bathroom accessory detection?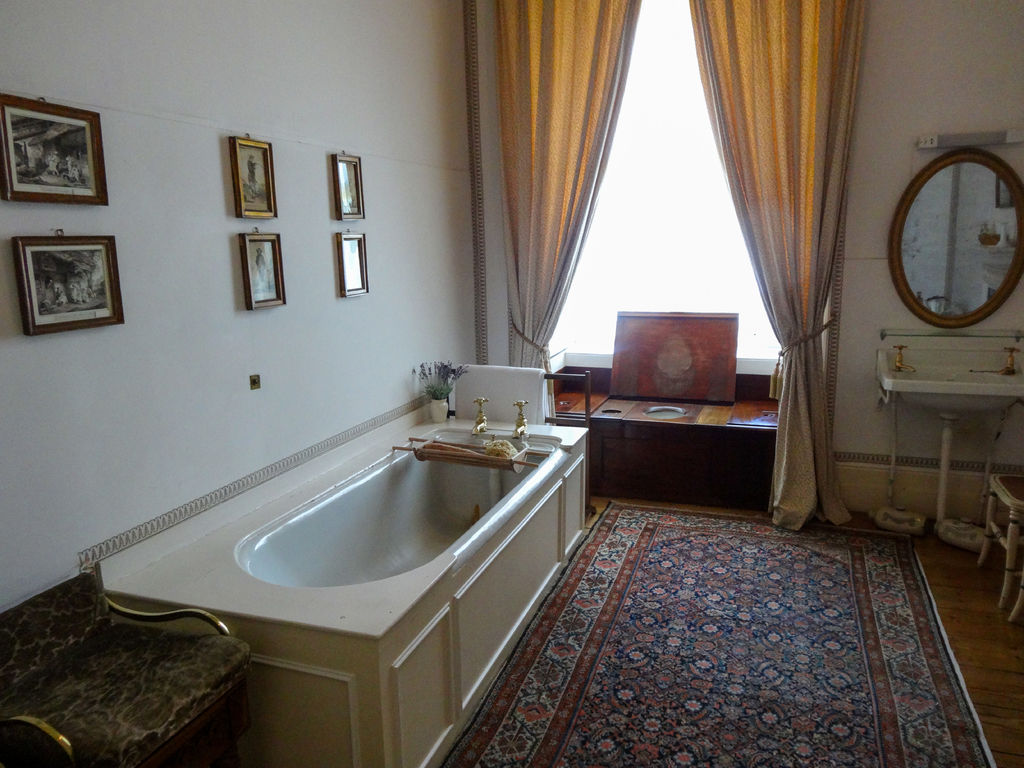
<region>453, 386, 492, 440</region>
